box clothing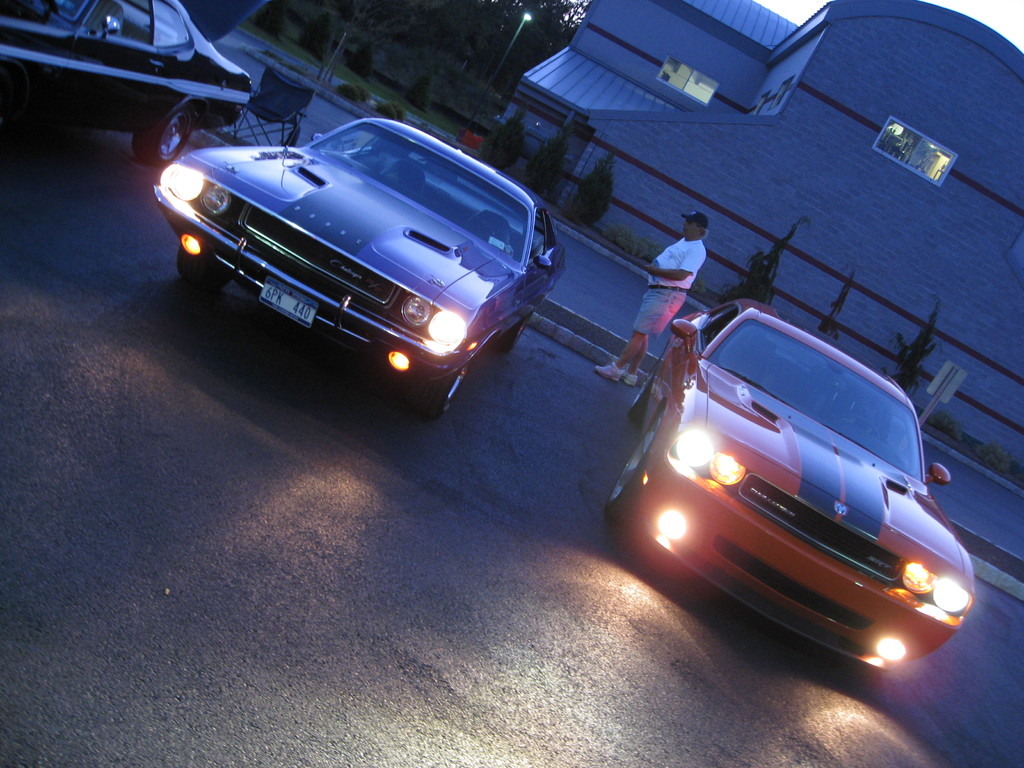
<region>633, 239, 707, 340</region>
